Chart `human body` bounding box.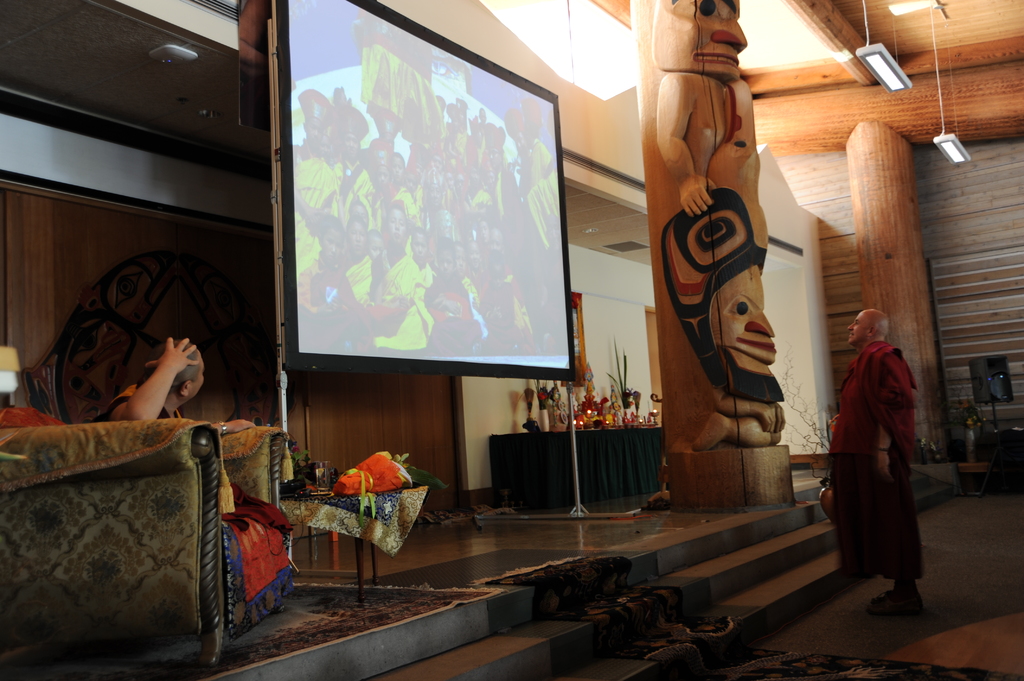
Charted: Rect(303, 223, 355, 315).
